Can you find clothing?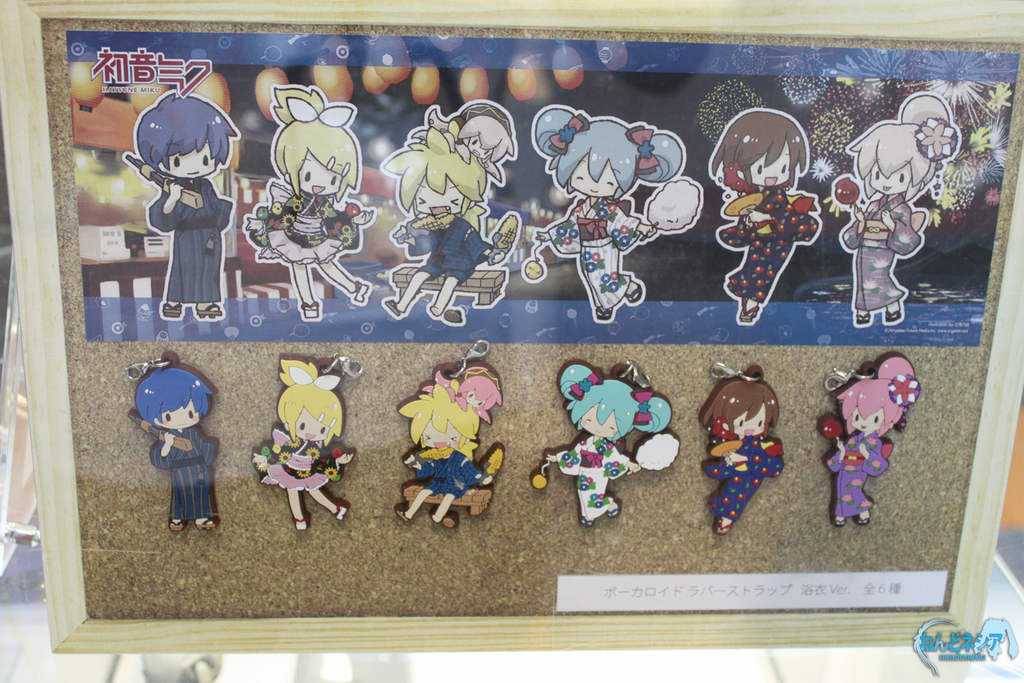
Yes, bounding box: {"left": 247, "top": 183, "right": 351, "bottom": 266}.
